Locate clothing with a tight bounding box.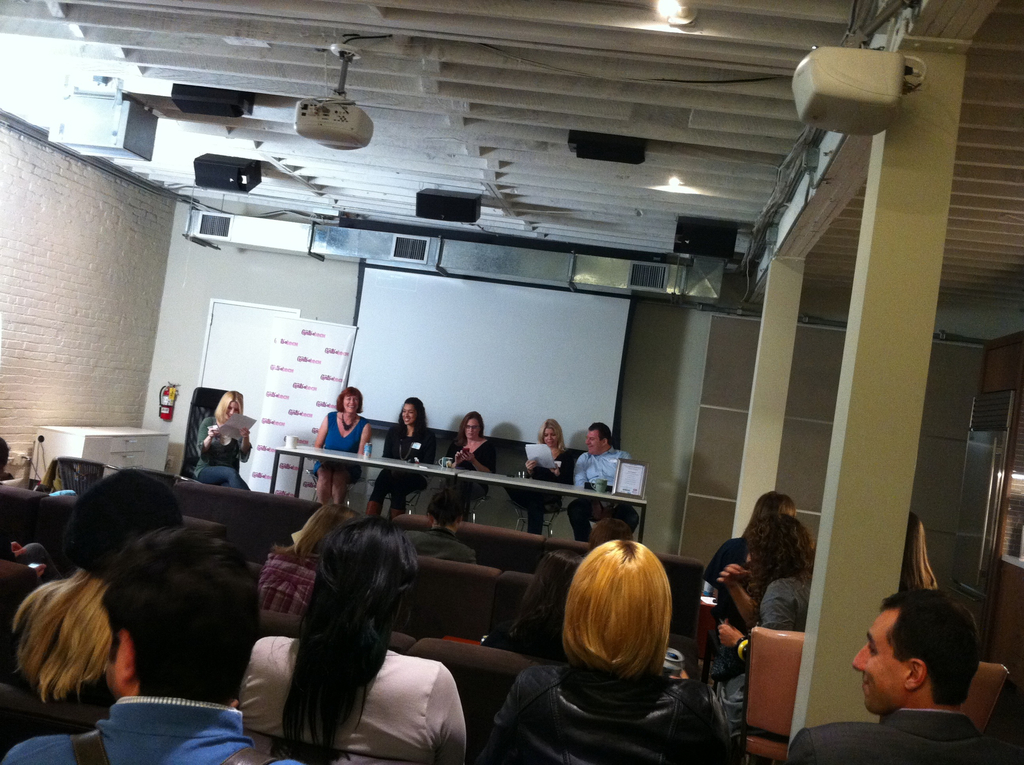
BBox(421, 438, 490, 513).
